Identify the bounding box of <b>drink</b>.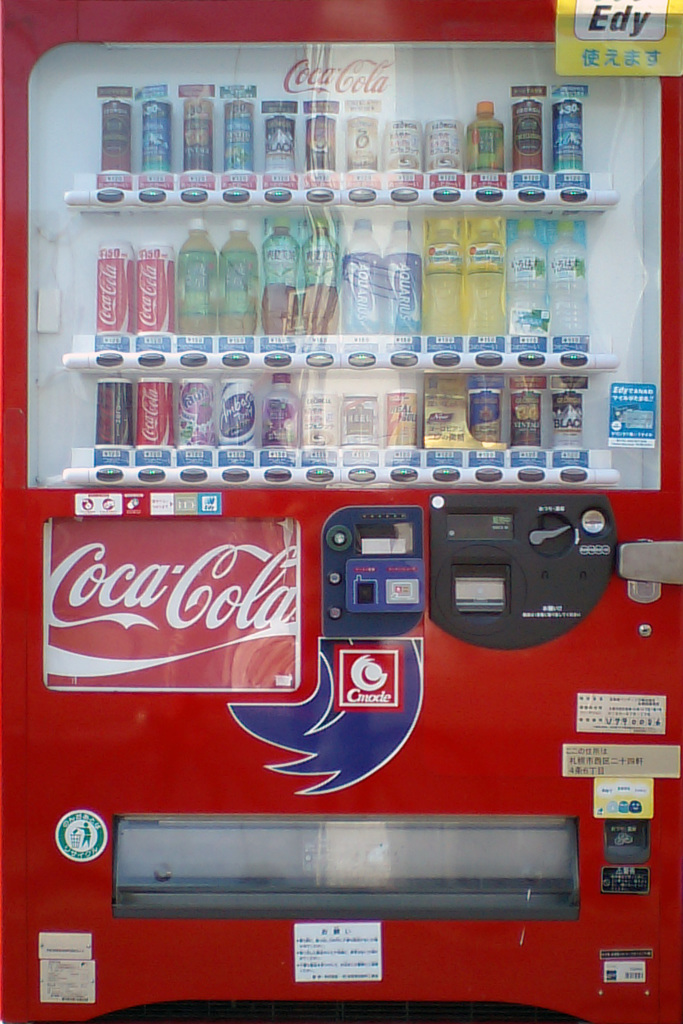
l=466, t=218, r=505, b=337.
